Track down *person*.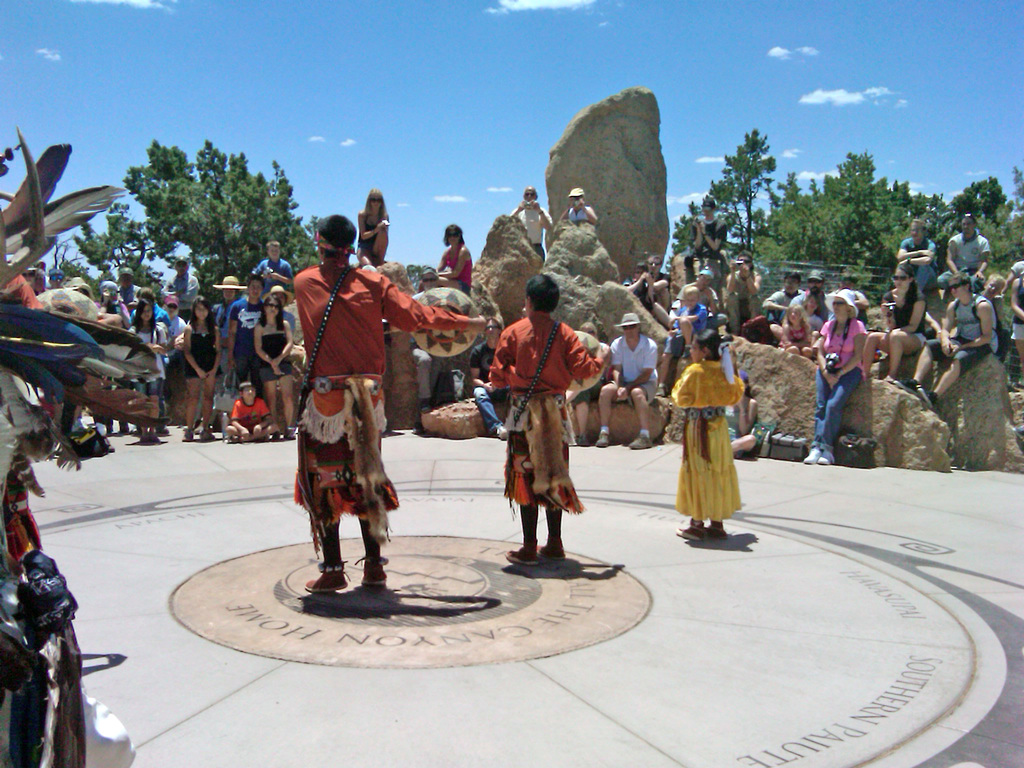
Tracked to BBox(359, 189, 395, 266).
